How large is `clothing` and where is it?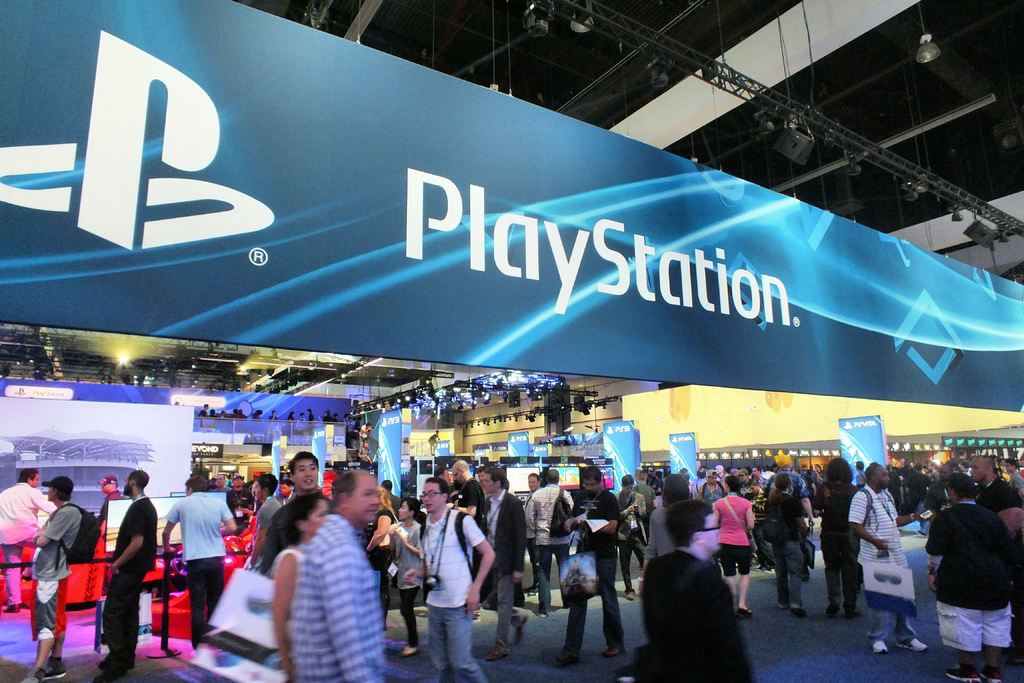
Bounding box: left=31, top=498, right=86, bottom=641.
